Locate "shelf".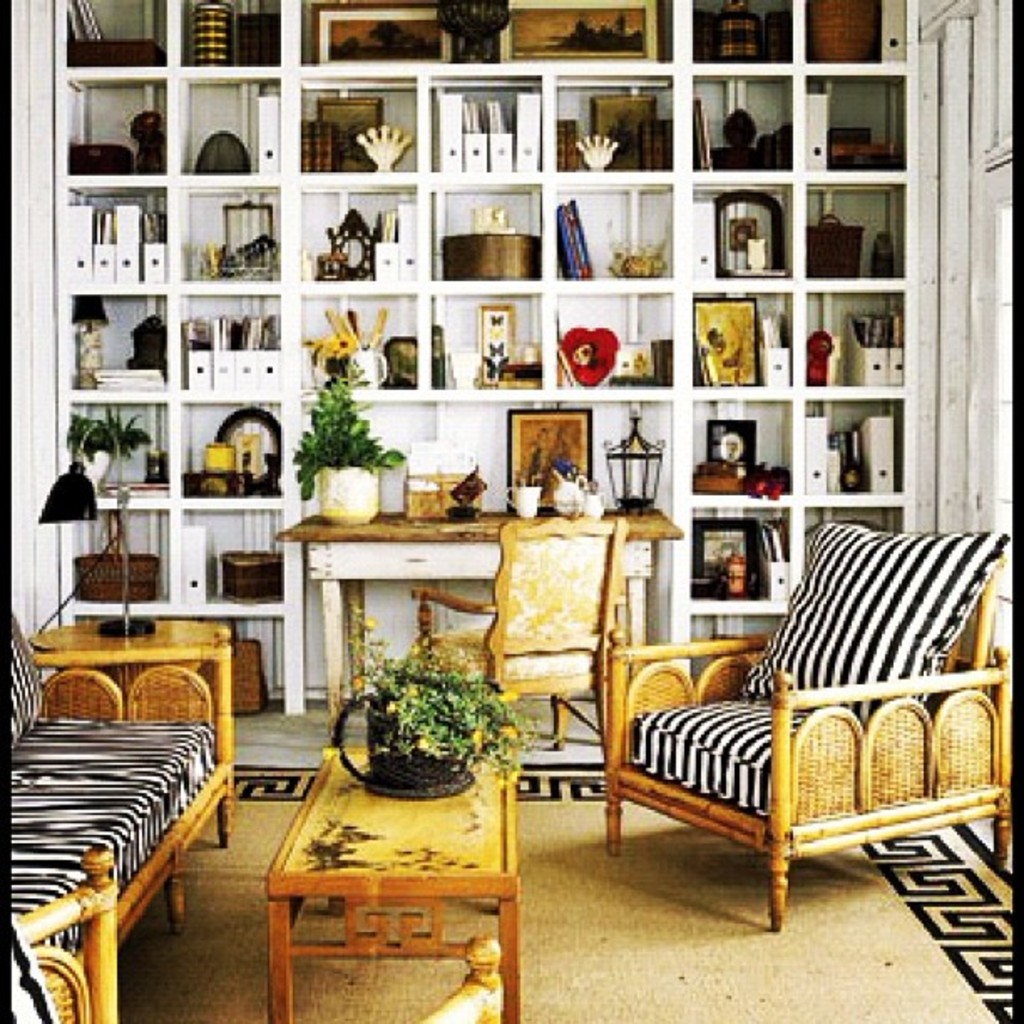
Bounding box: <box>783,3,927,87</box>.
